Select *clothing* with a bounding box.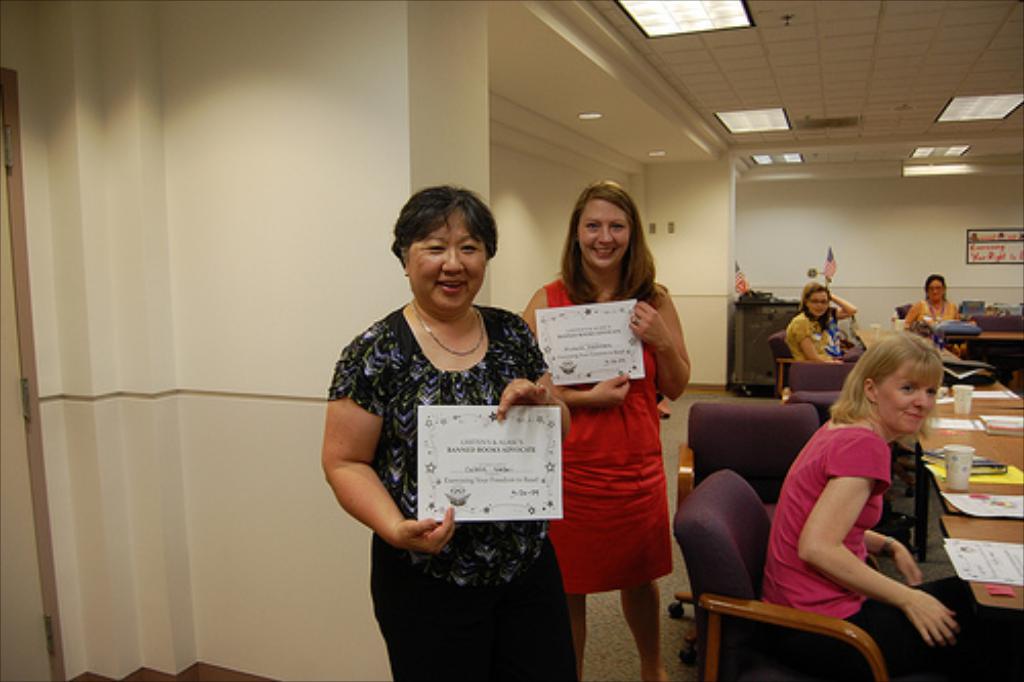
select_region(760, 395, 973, 680).
